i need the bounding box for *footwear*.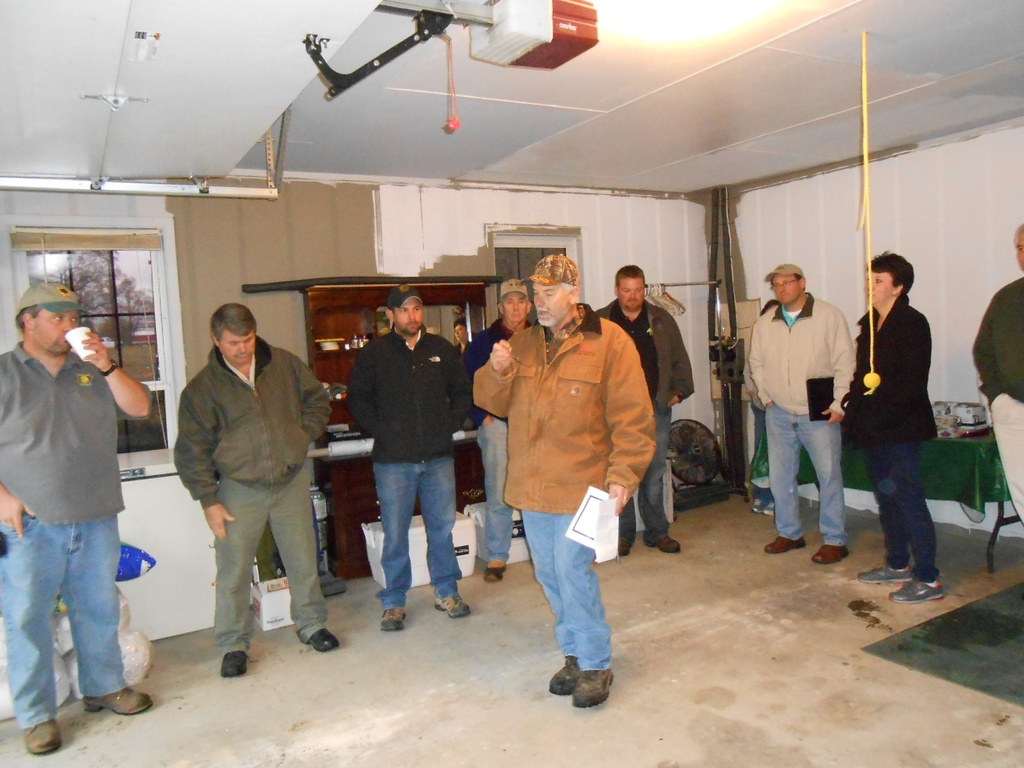
Here it is: 218:649:250:677.
